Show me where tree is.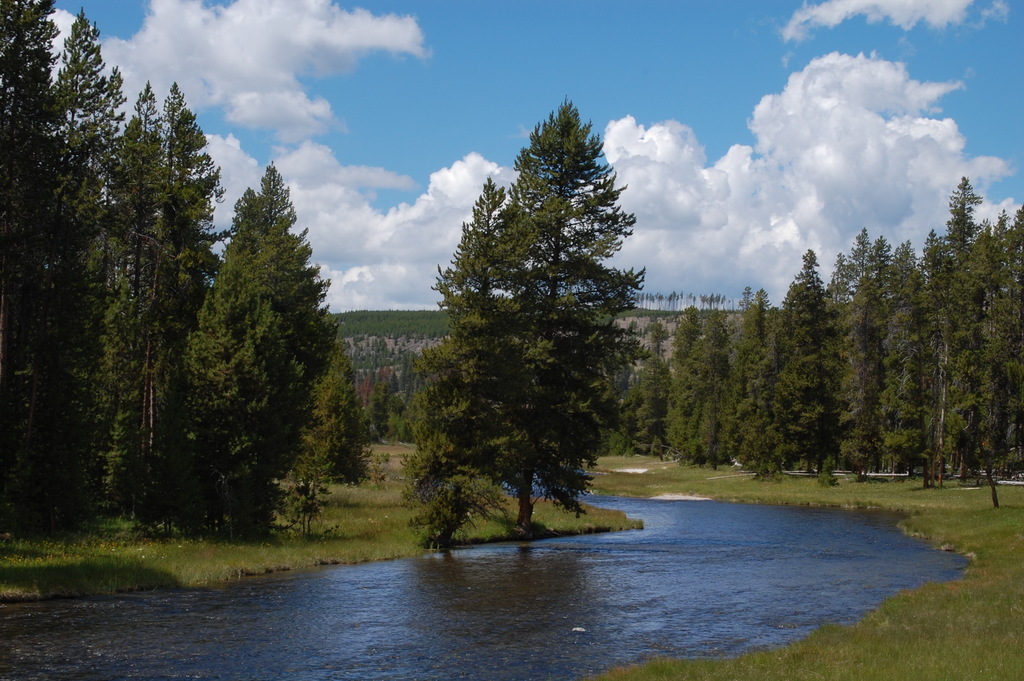
tree is at bbox(410, 106, 654, 533).
